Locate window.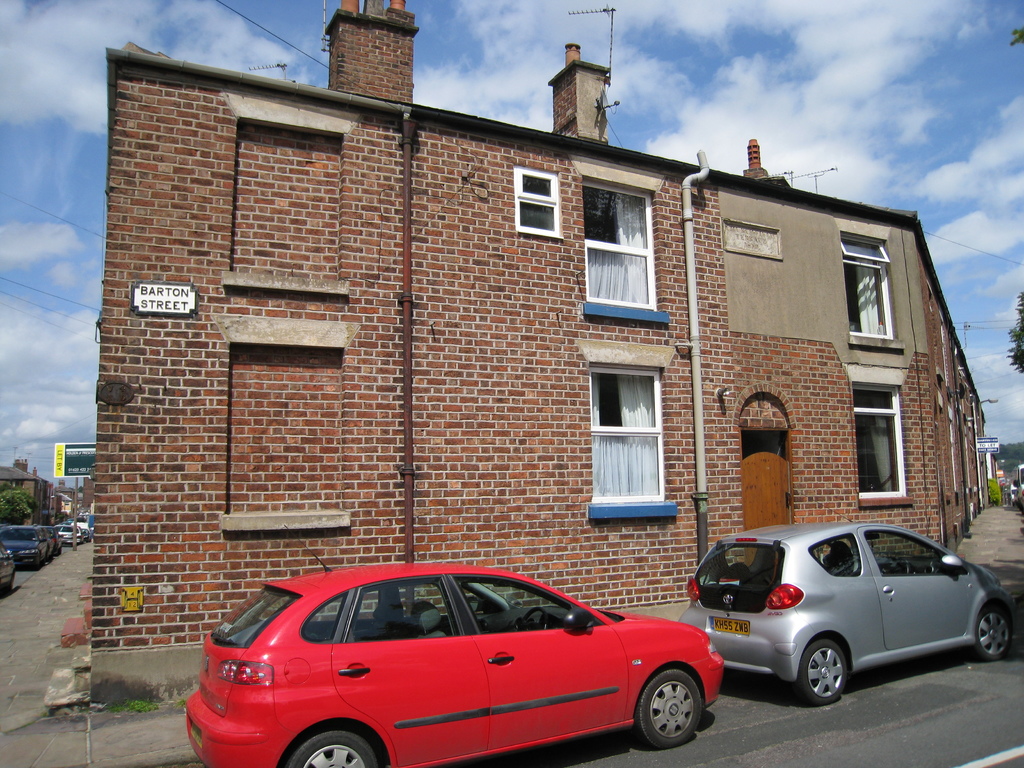
Bounding box: <bbox>592, 170, 652, 323</bbox>.
